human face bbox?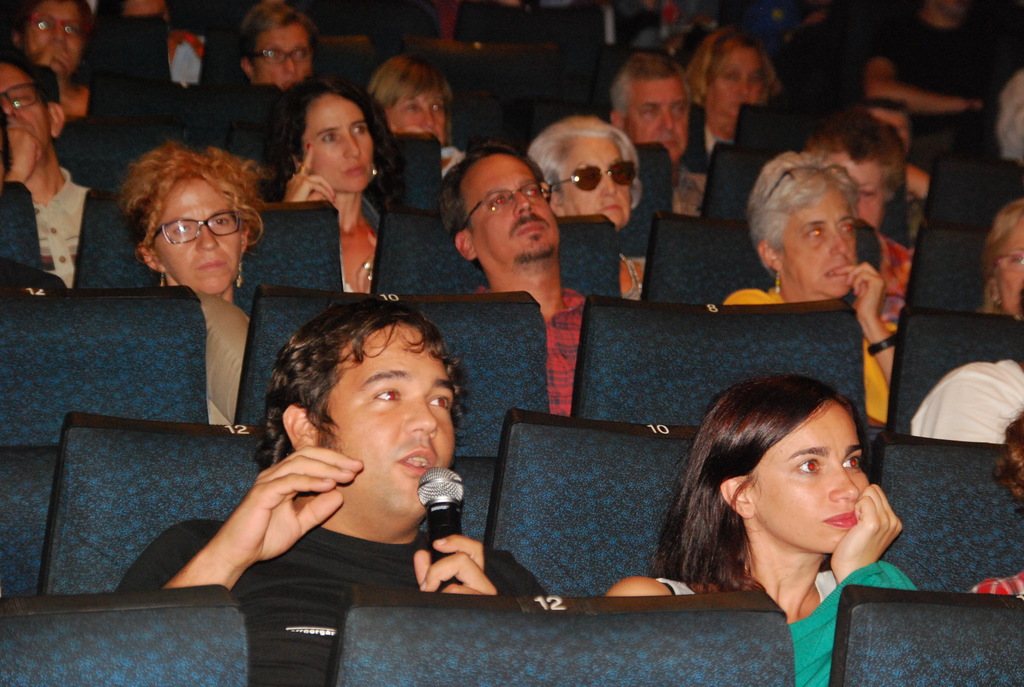
<box>996,223,1023,322</box>
